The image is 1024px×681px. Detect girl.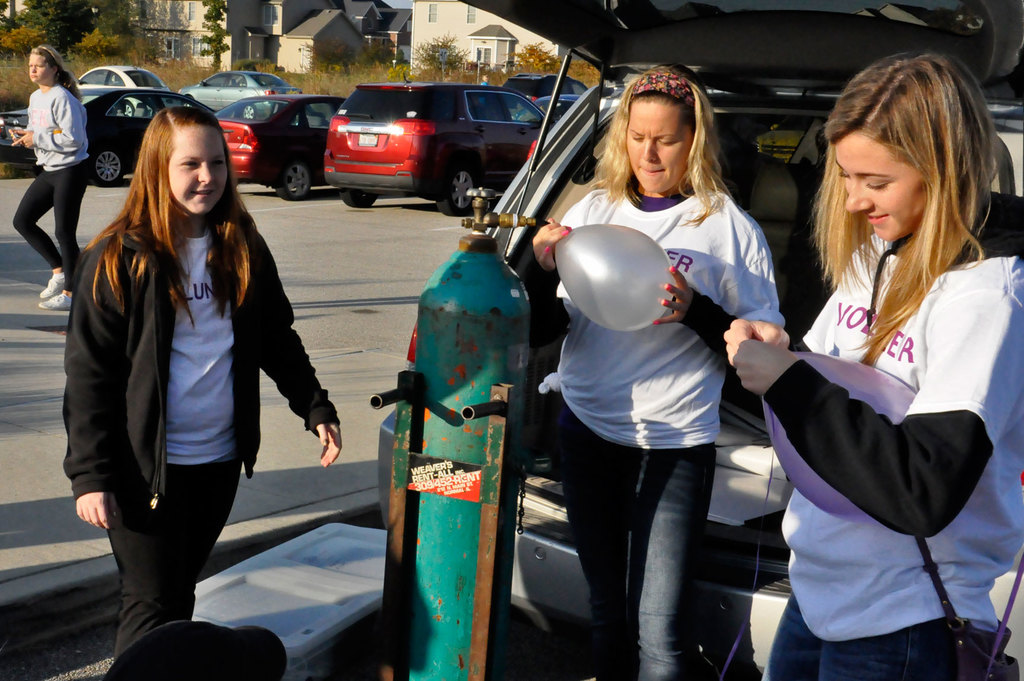
Detection: select_region(529, 64, 787, 680).
